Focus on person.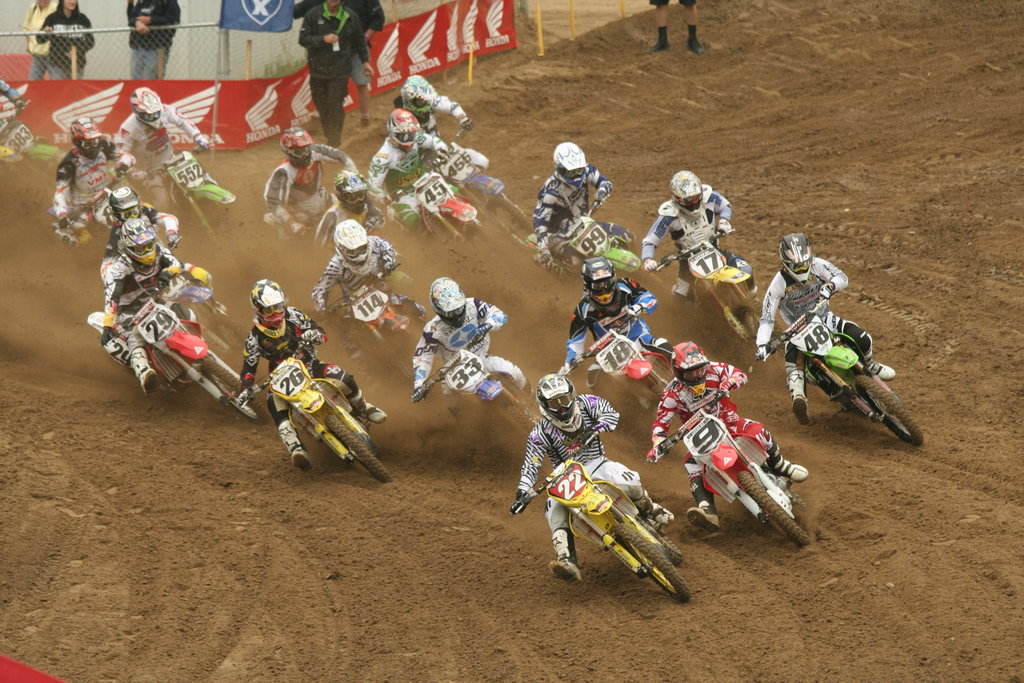
Focused at 413 276 541 428.
